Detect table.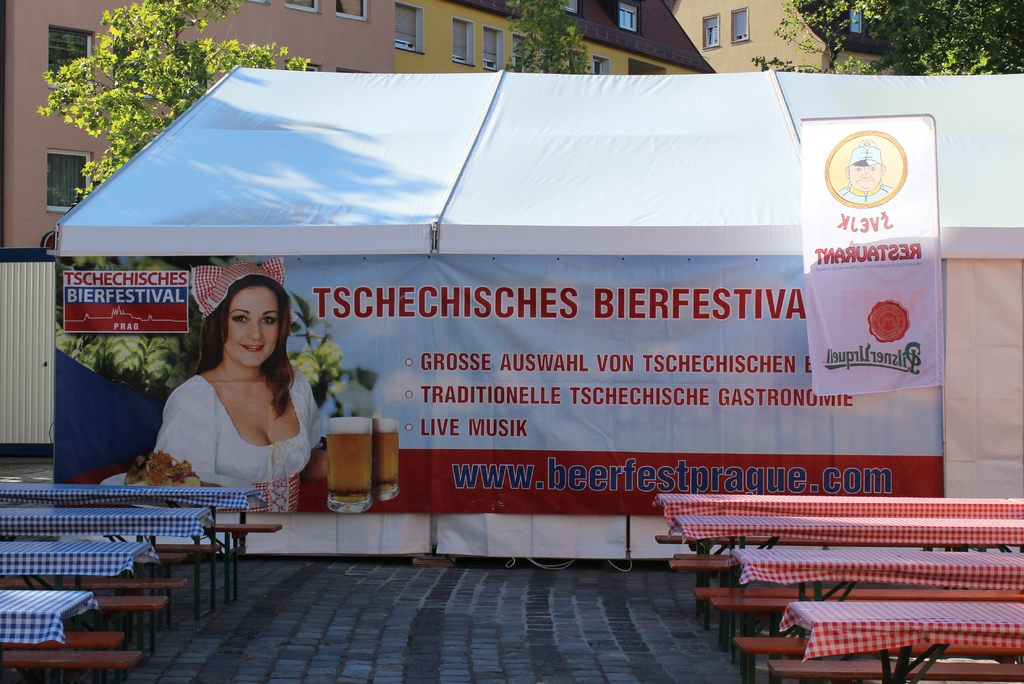
Detected at BBox(0, 481, 267, 507).
